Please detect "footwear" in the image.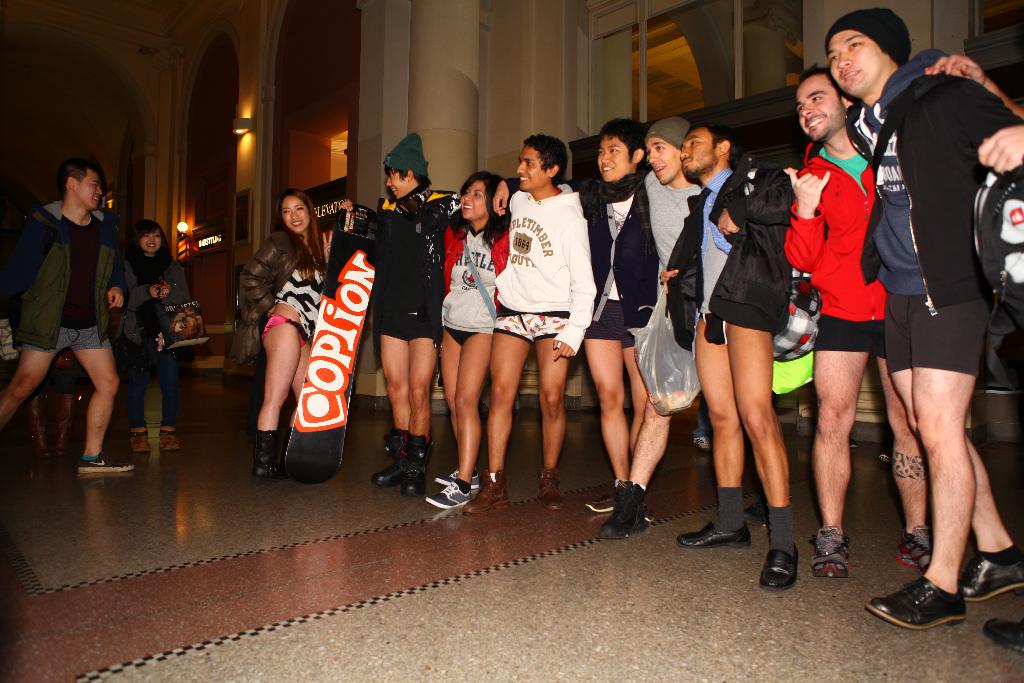
982, 618, 1023, 653.
